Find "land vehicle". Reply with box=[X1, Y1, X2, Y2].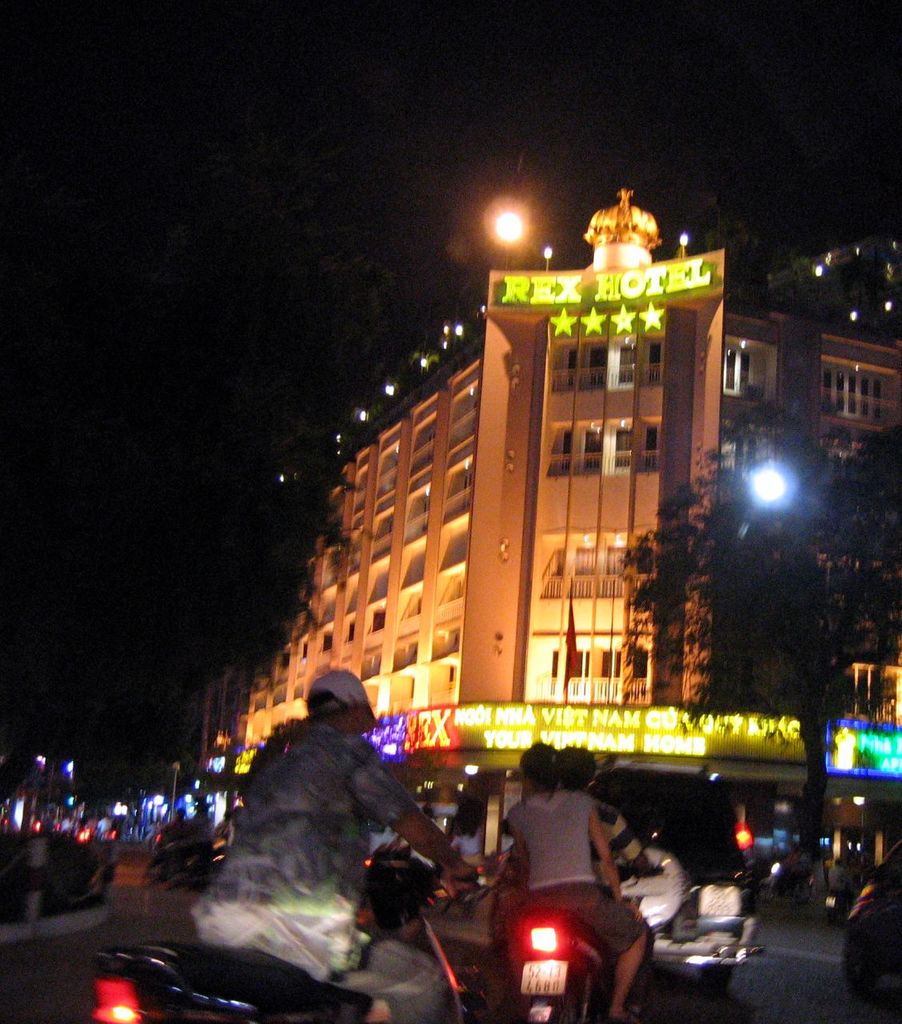
box=[504, 867, 669, 1023].
